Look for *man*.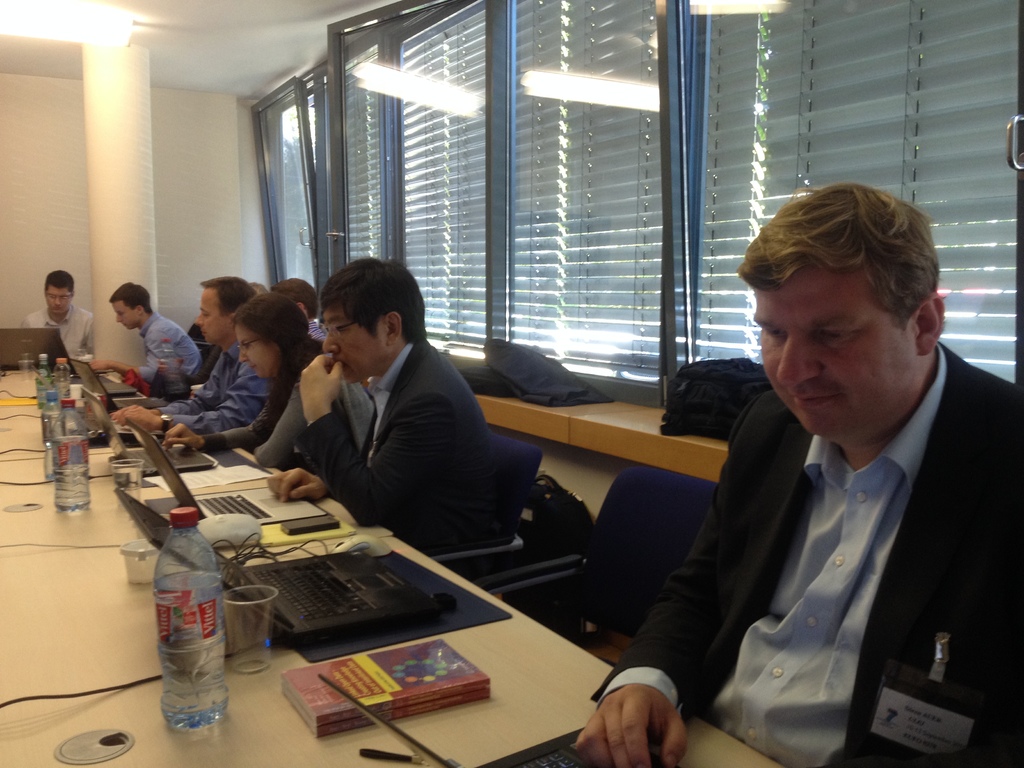
Found: select_region(260, 254, 513, 565).
